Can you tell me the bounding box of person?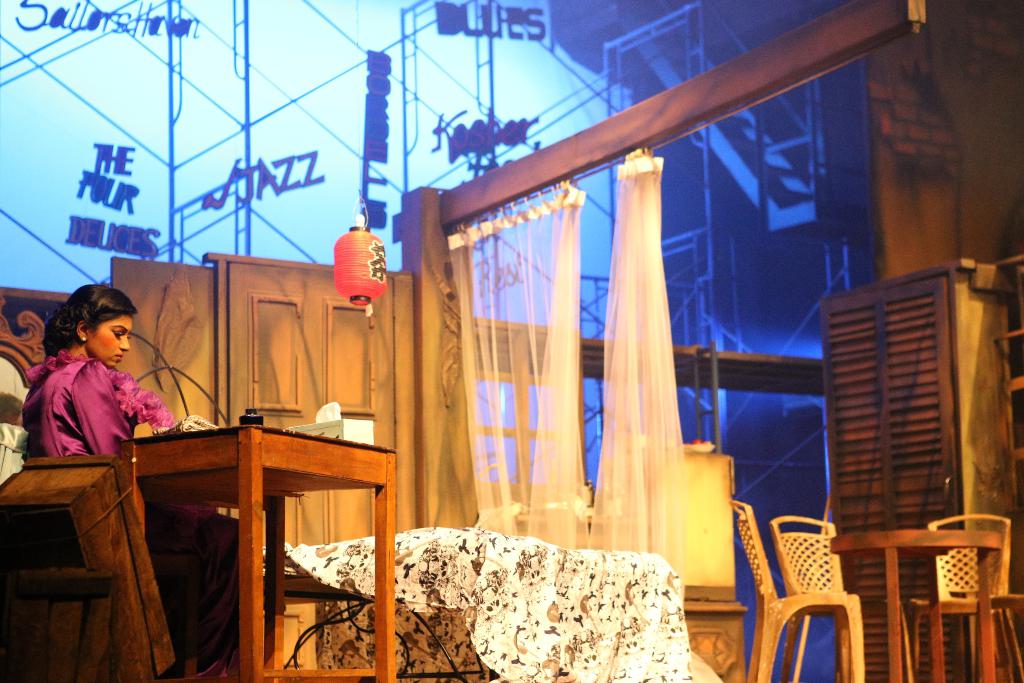
20:272:177:682.
